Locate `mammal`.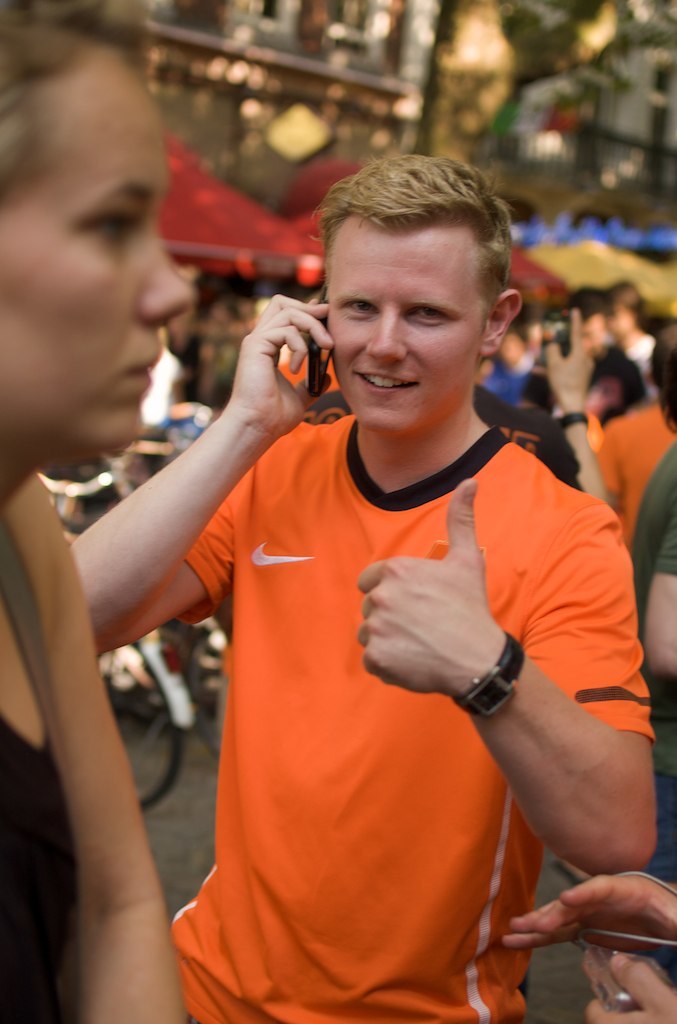
Bounding box: [left=0, top=0, right=191, bottom=1023].
